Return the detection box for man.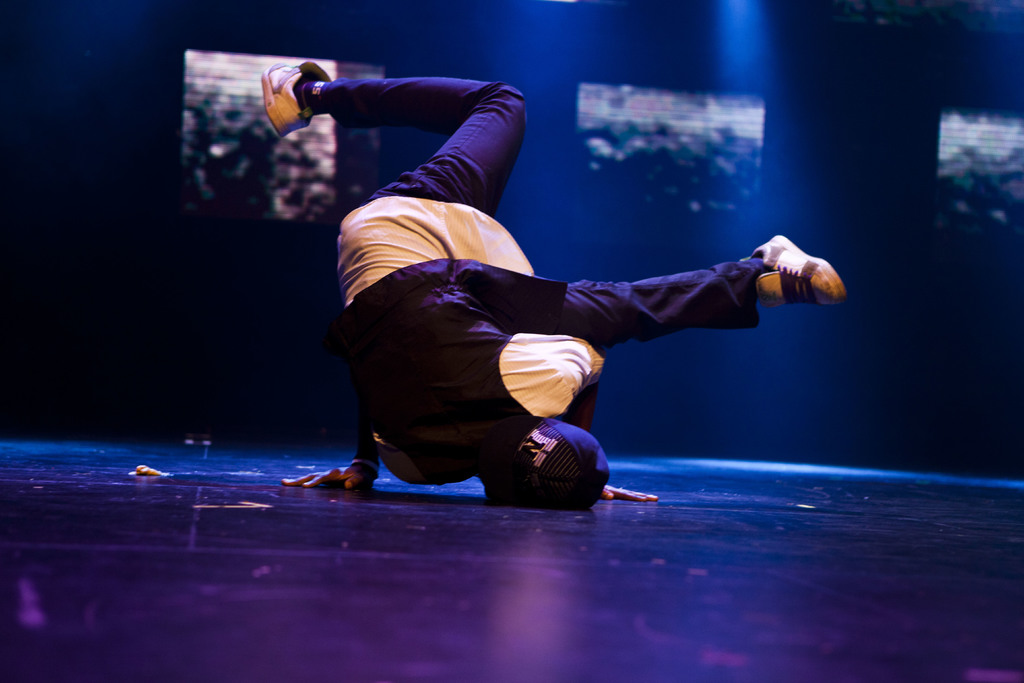
<box>262,60,838,502</box>.
